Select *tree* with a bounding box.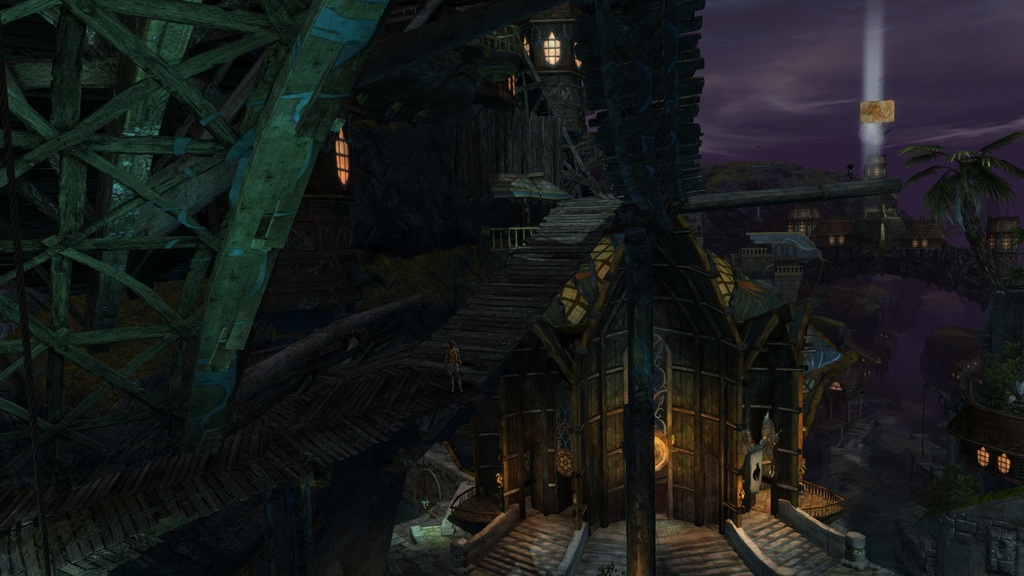
pyautogui.locateOnScreen(897, 131, 1023, 278).
